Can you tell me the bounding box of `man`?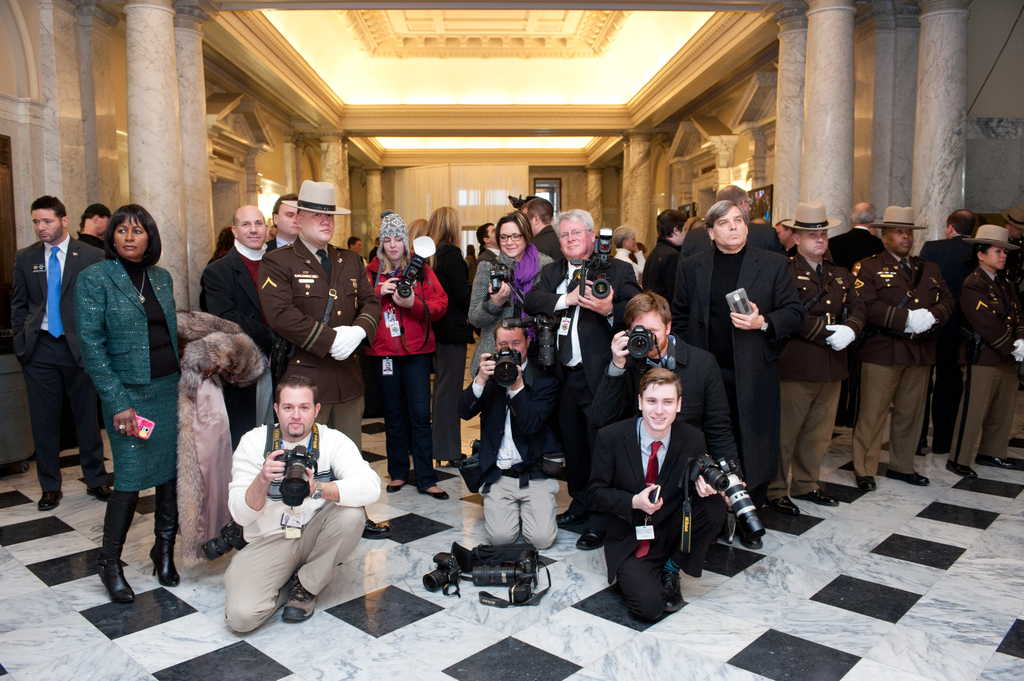
263 188 305 258.
